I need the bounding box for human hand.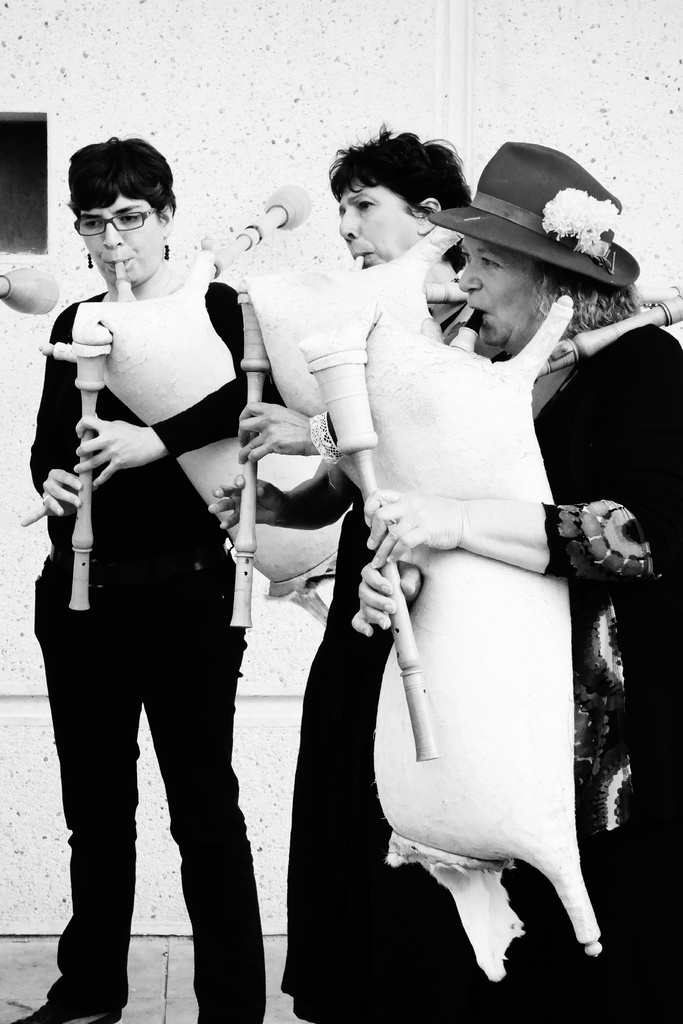
Here it is: 355:542:413:654.
